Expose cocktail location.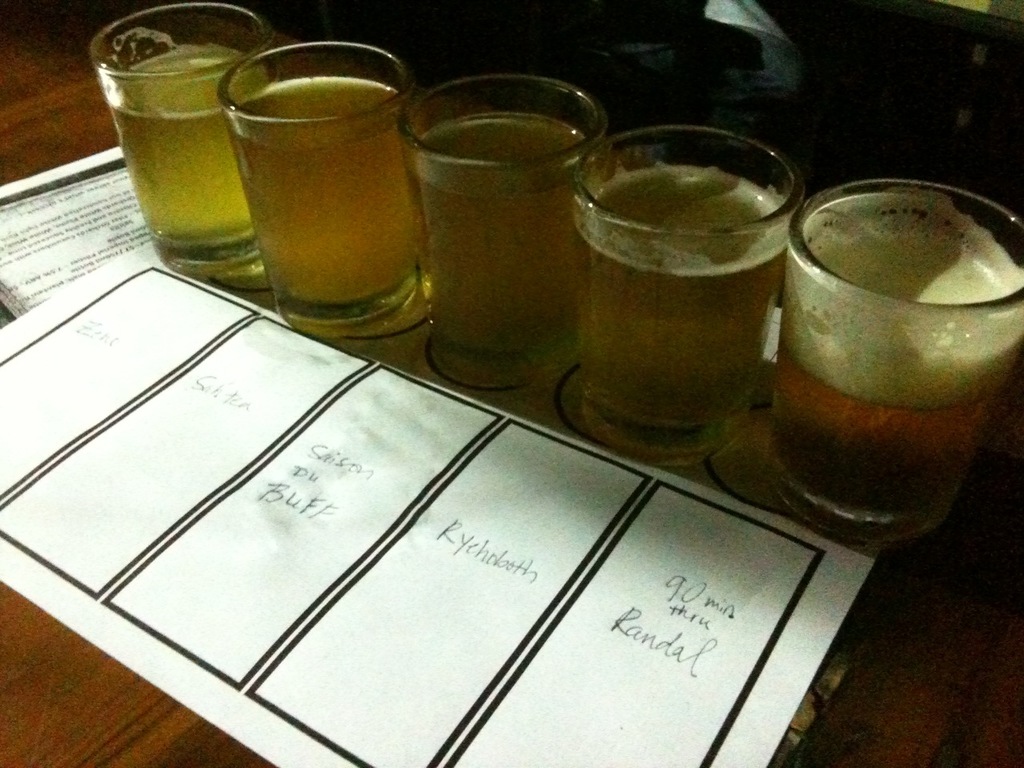
Exposed at (x1=207, y1=34, x2=422, y2=330).
